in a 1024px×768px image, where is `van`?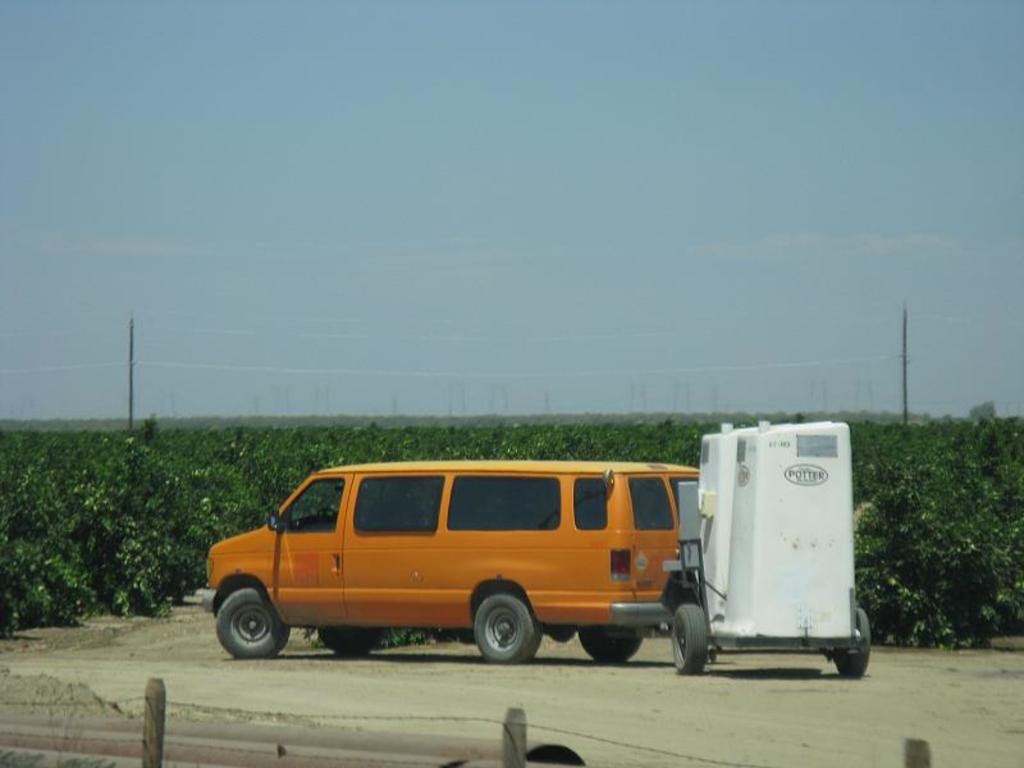
205/457/700/666.
